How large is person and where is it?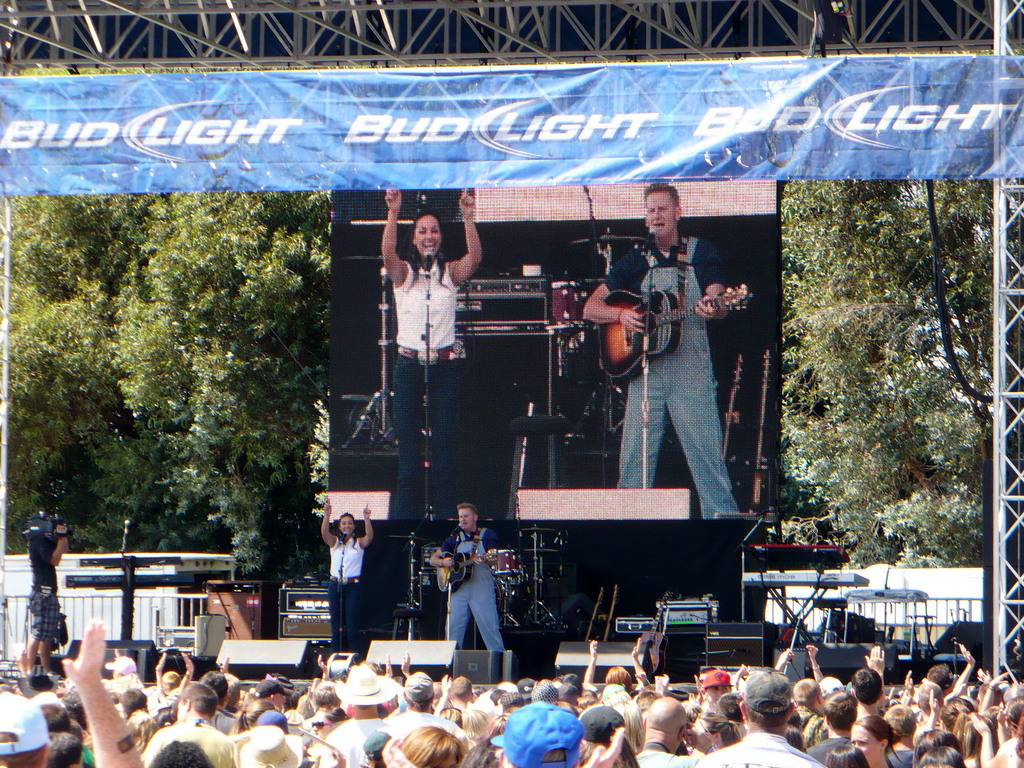
Bounding box: l=584, t=179, r=751, b=524.
